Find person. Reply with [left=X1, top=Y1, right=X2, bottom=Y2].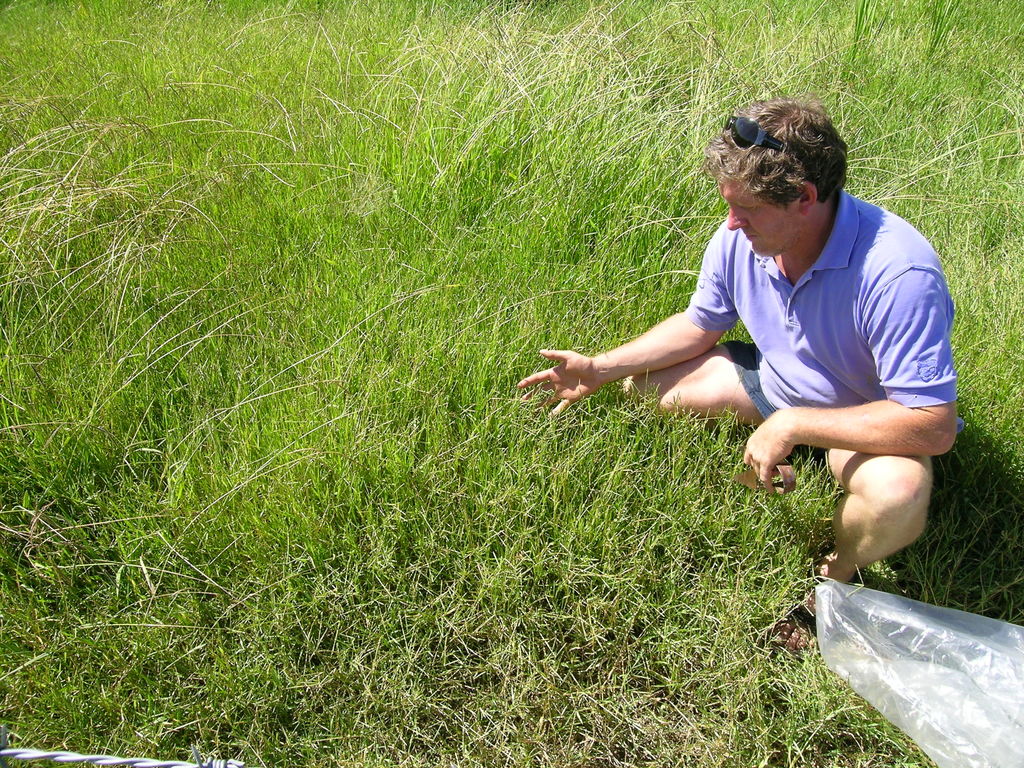
[left=566, top=77, right=959, bottom=580].
